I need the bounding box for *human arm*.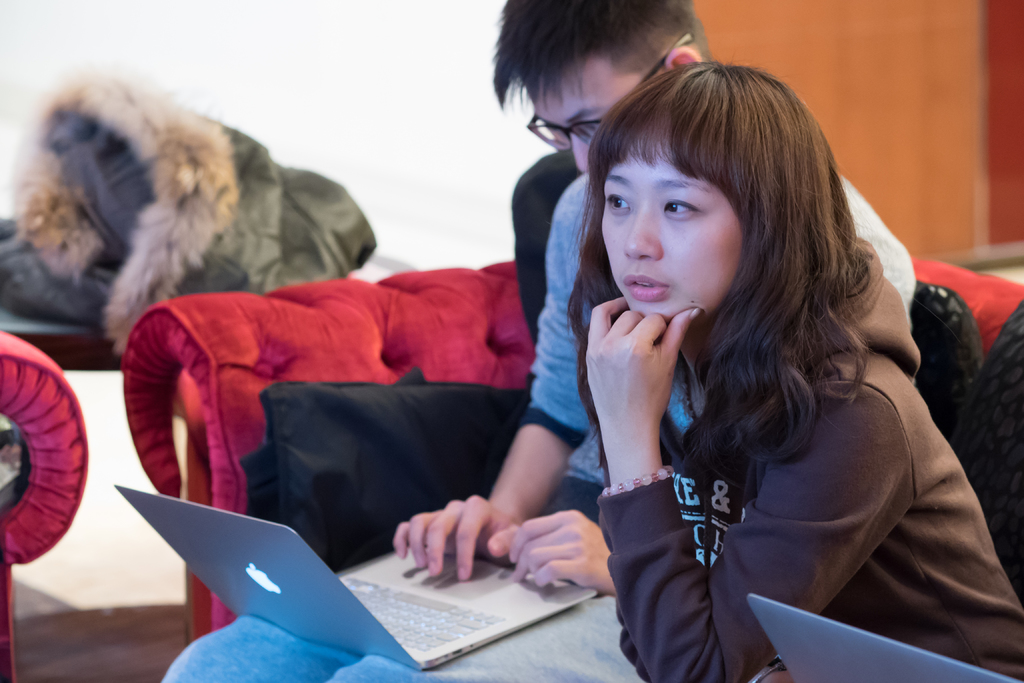
Here it is: bbox=(390, 189, 605, 587).
